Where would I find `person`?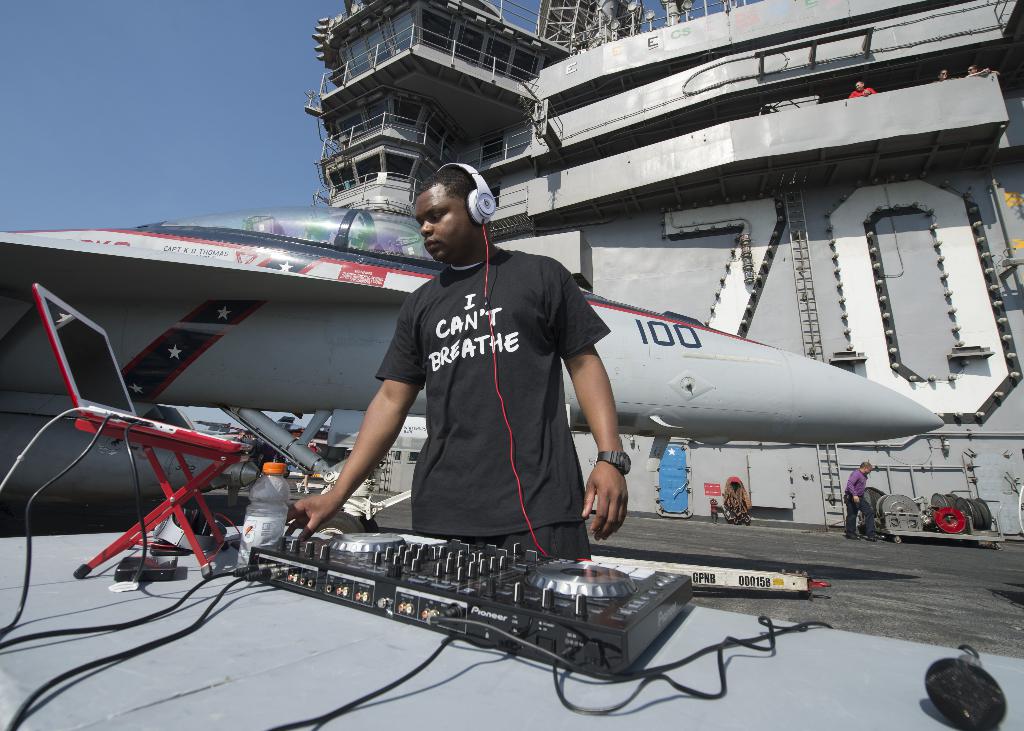
At l=279, t=165, r=635, b=564.
